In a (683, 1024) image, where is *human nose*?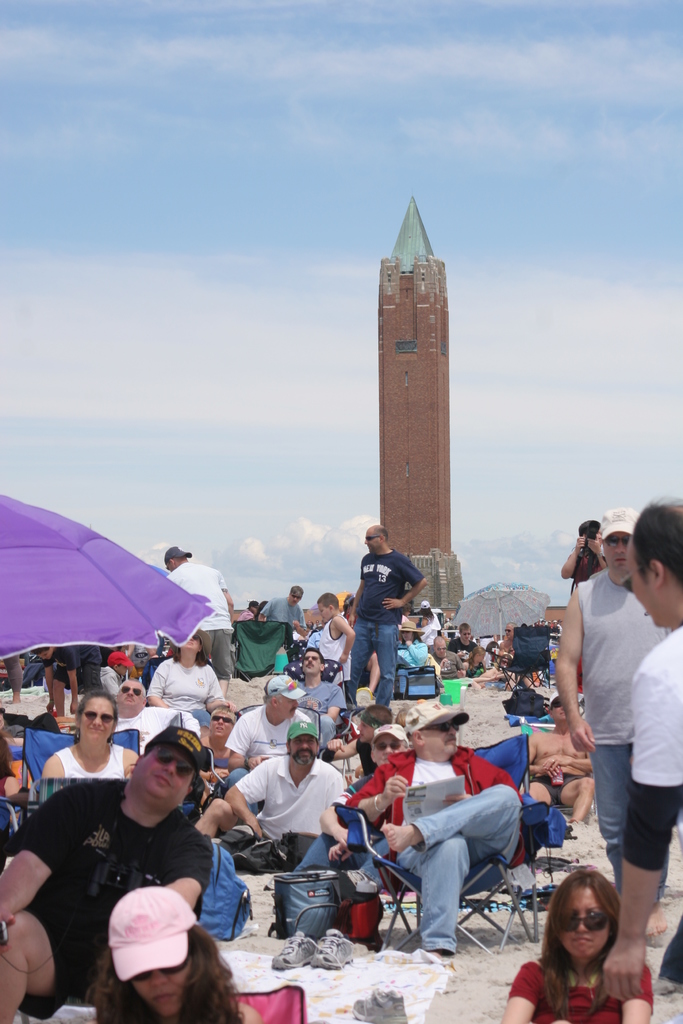
rect(292, 596, 296, 602).
